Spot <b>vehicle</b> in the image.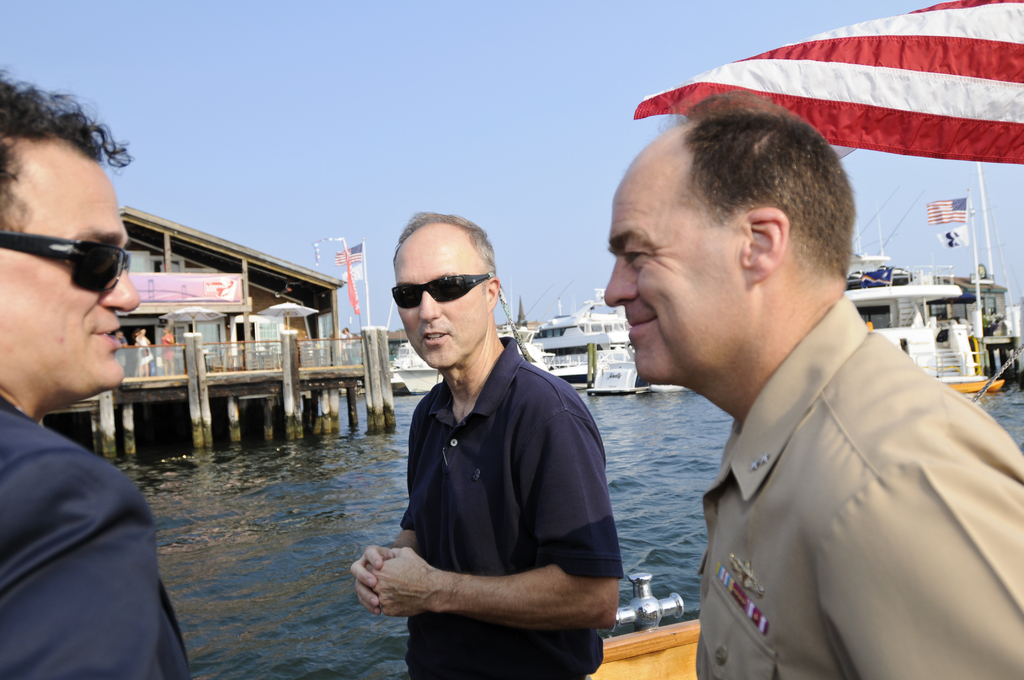
<b>vehicle</b> found at Rect(838, 242, 1022, 394).
